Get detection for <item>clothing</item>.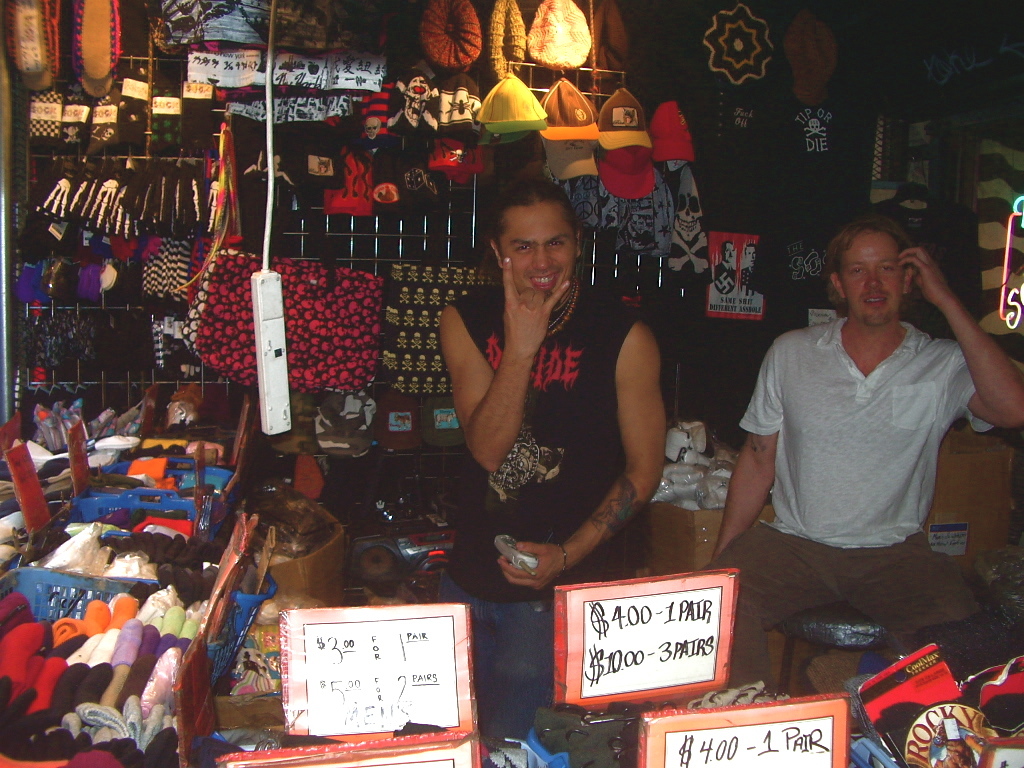
Detection: Rect(933, 757, 980, 767).
